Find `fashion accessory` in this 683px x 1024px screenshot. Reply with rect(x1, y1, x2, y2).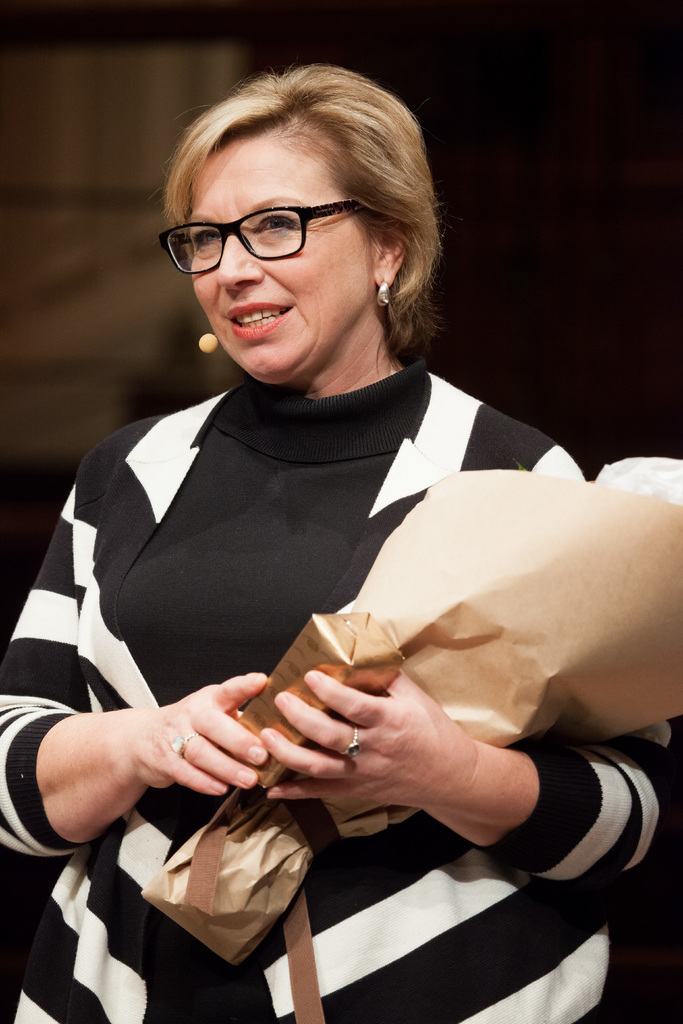
rect(377, 278, 392, 309).
